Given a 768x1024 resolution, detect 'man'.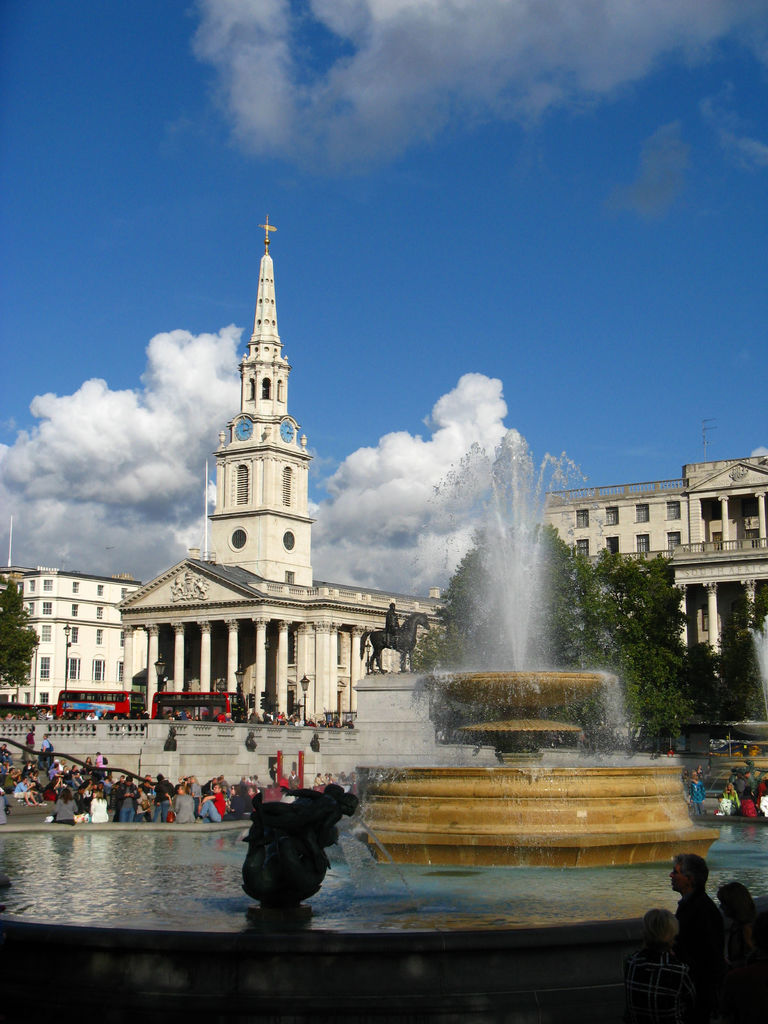
<box>288,767,300,790</box>.
